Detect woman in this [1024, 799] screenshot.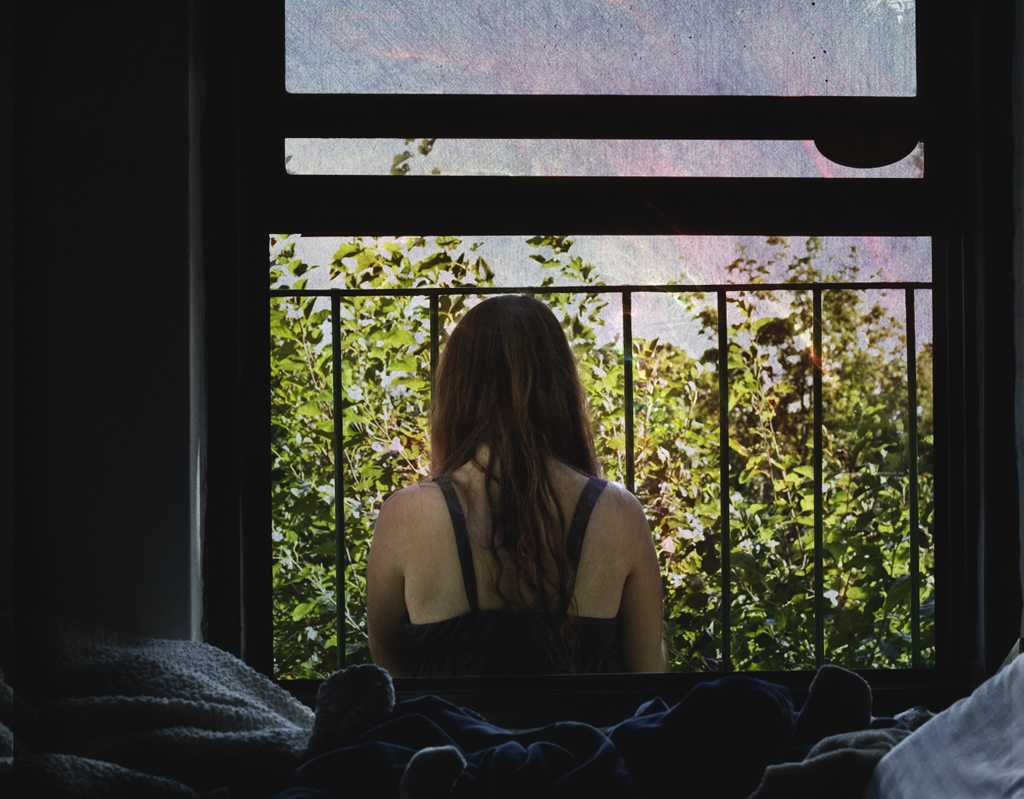
Detection: box(359, 266, 686, 737).
